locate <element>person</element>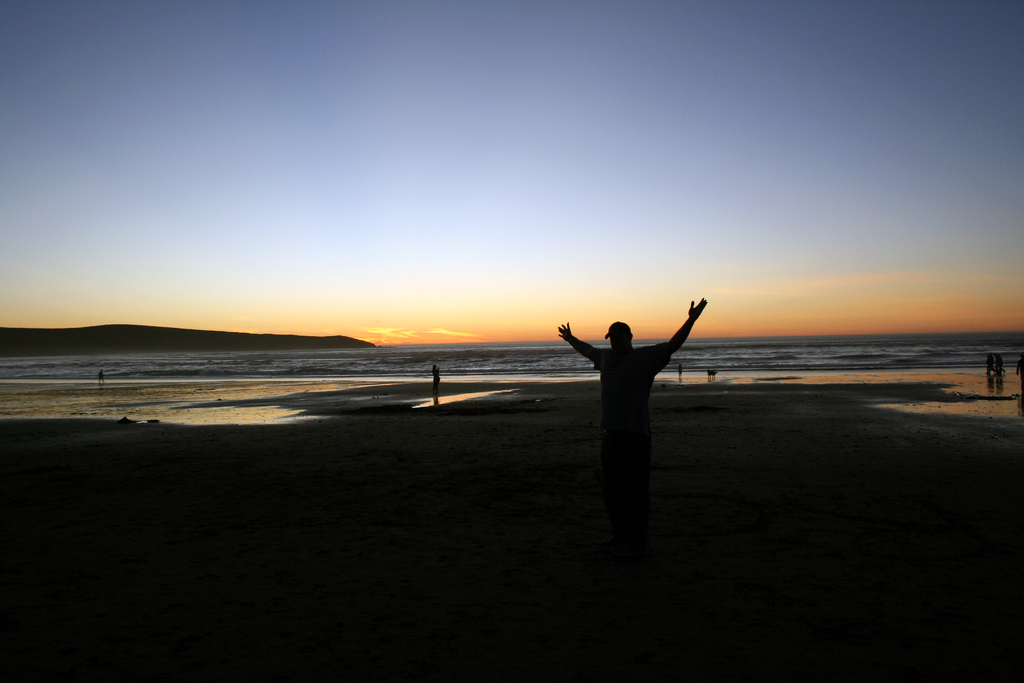
x1=572, y1=281, x2=714, y2=536
